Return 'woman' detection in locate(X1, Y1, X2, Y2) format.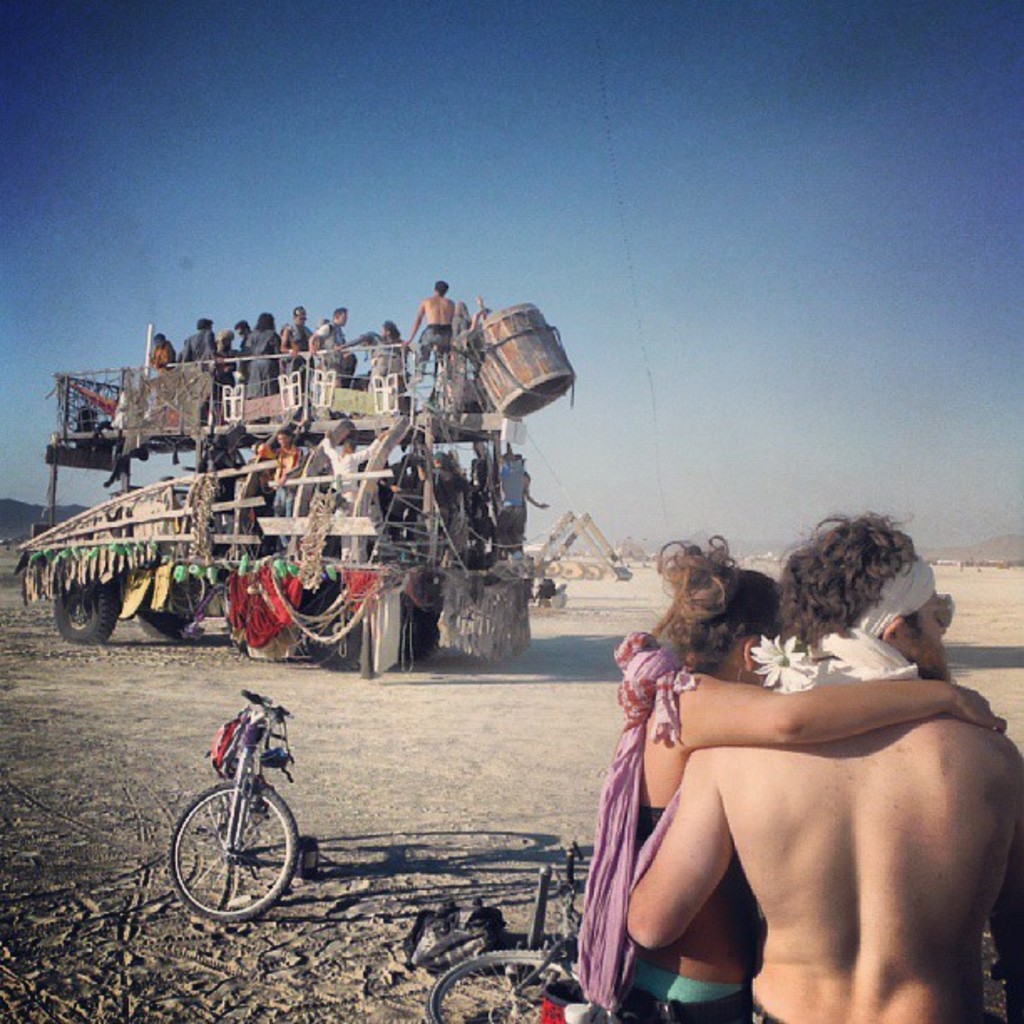
locate(594, 520, 1014, 1022).
